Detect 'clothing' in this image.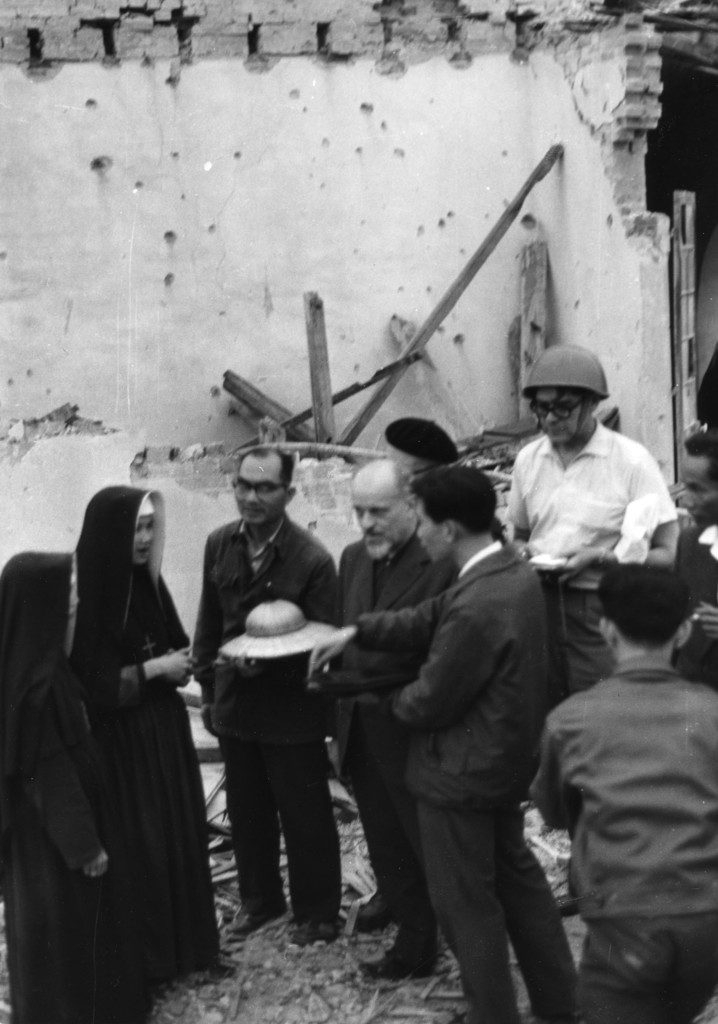
Detection: select_region(503, 420, 678, 698).
